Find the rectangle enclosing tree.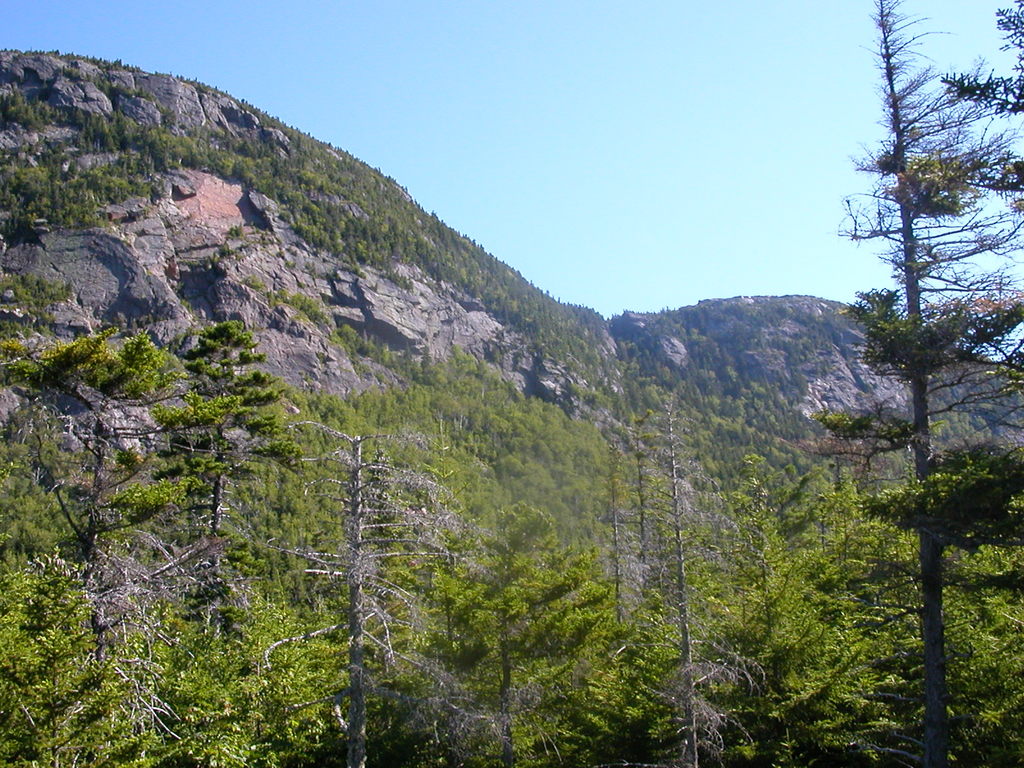
l=796, t=43, r=1003, b=718.
